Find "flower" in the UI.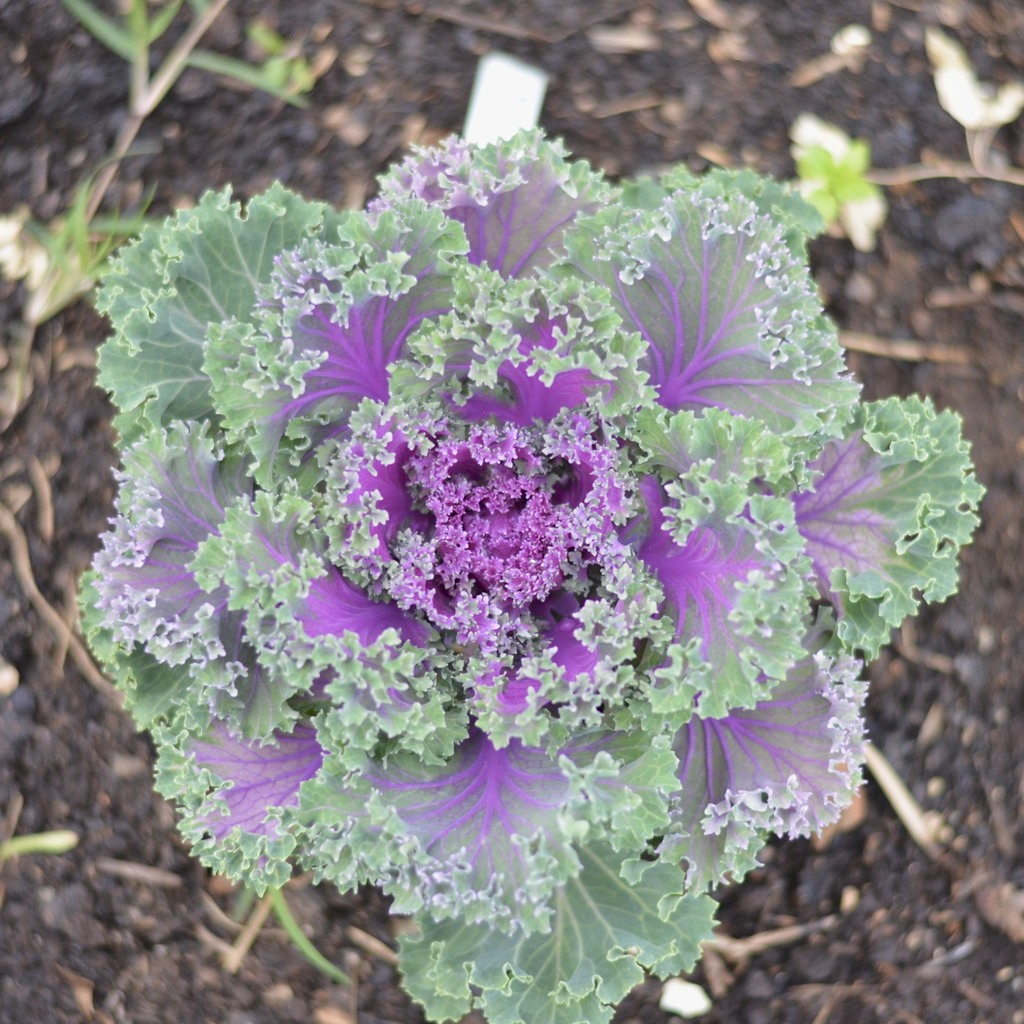
UI element at BBox(143, 34, 1023, 980).
